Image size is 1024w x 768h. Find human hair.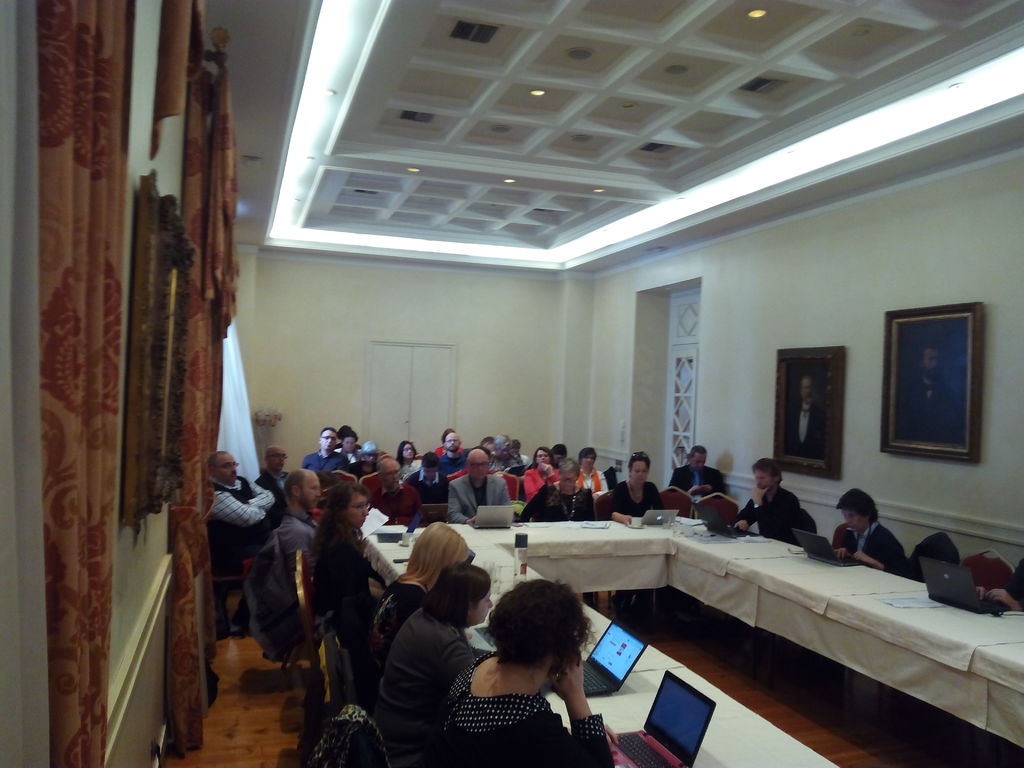
BBox(314, 482, 368, 547).
